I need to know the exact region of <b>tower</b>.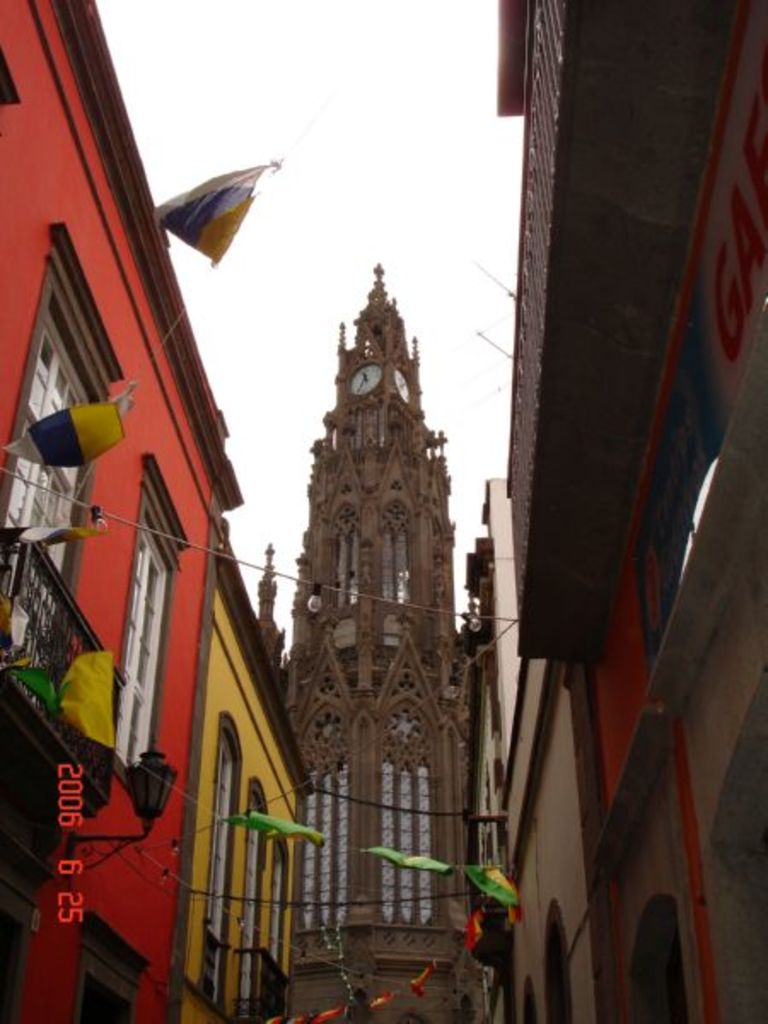
Region: detection(249, 207, 514, 869).
